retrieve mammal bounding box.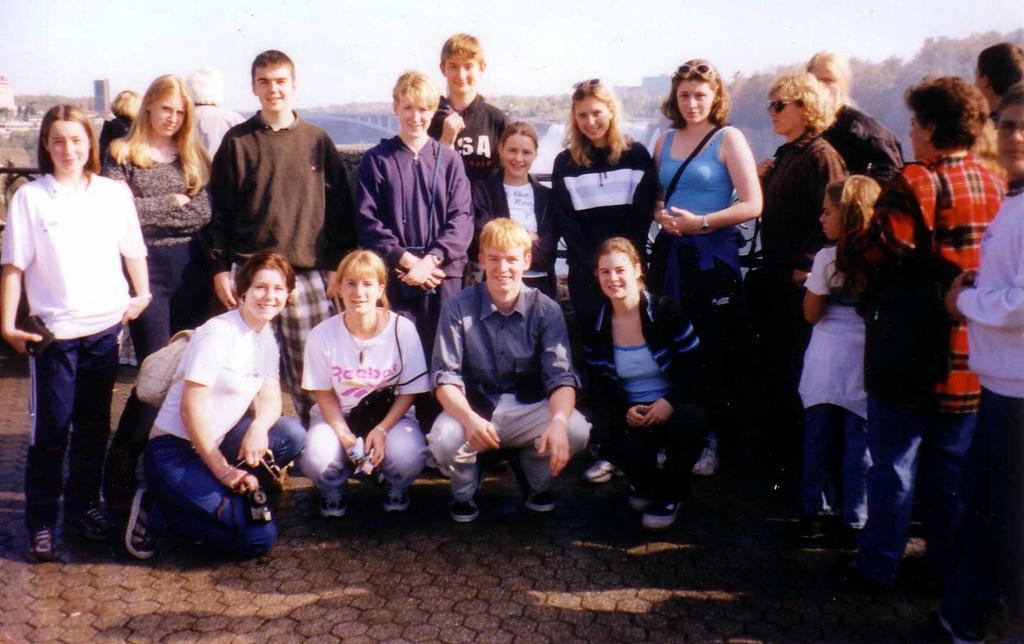
Bounding box: box=[184, 68, 244, 152].
